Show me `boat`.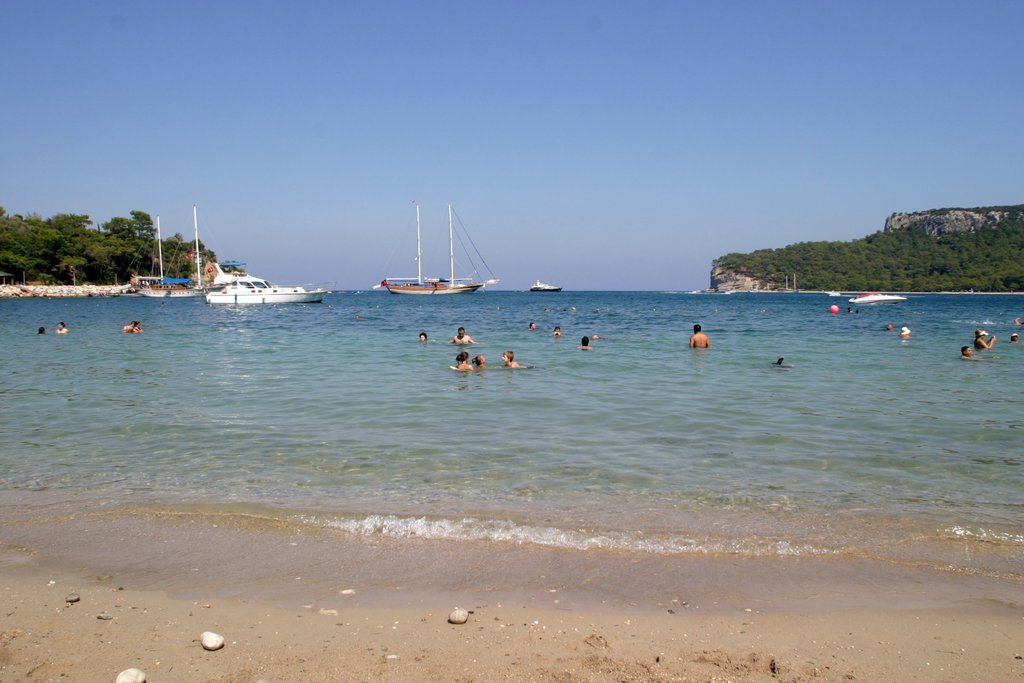
`boat` is here: {"left": 126, "top": 213, "right": 205, "bottom": 299}.
